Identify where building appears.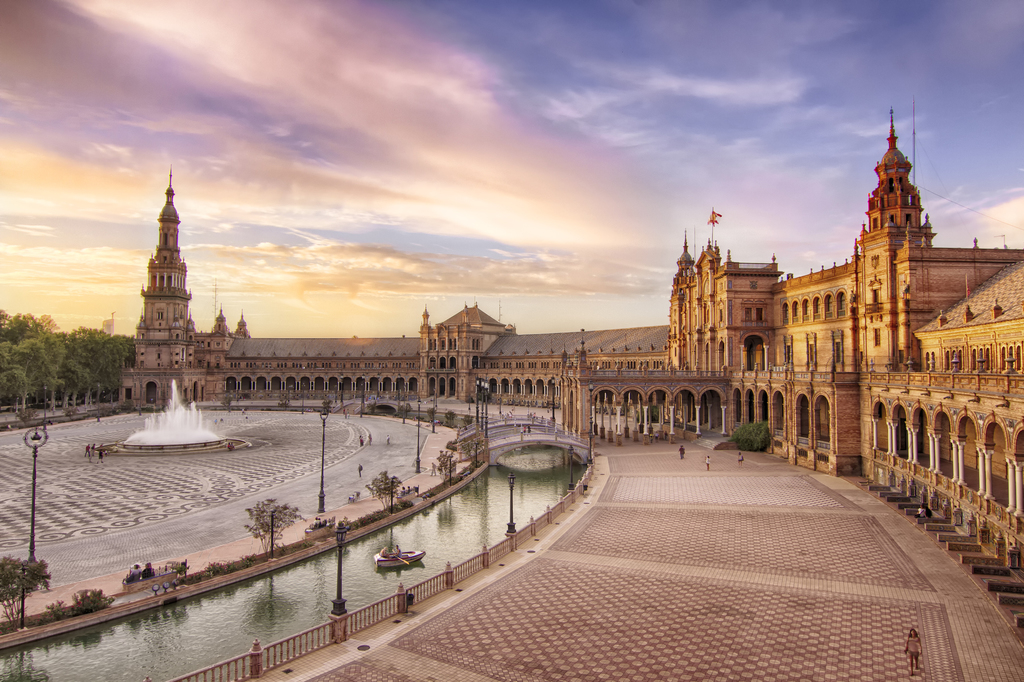
Appears at [122,88,1023,645].
